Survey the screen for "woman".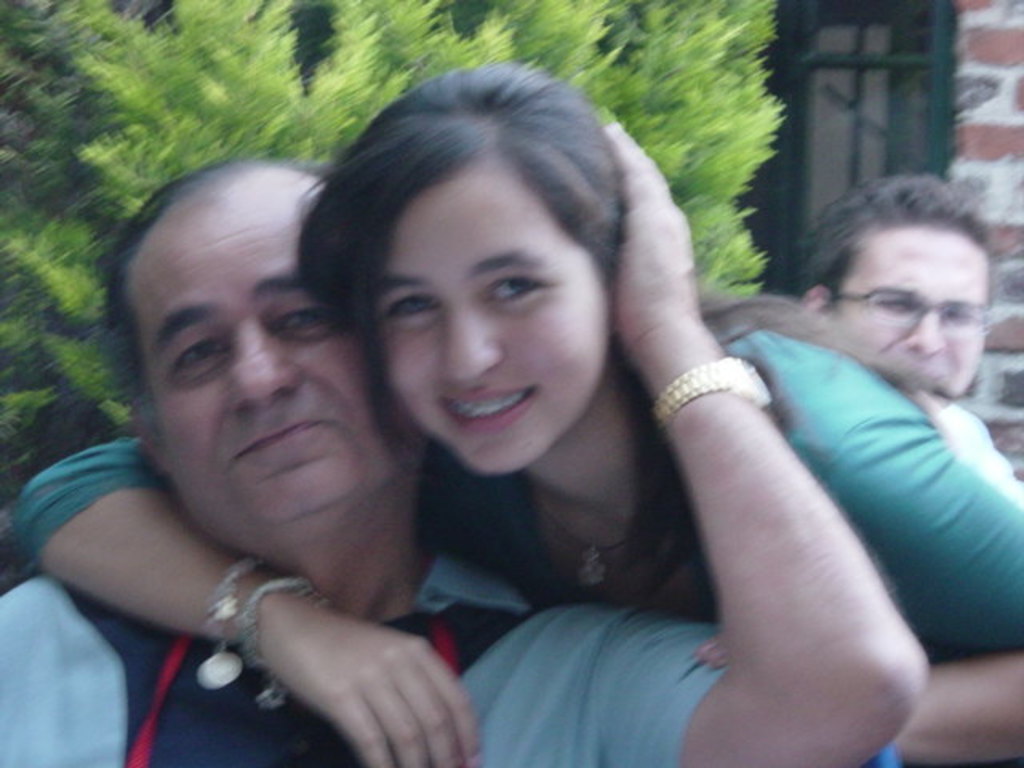
Survey found: pyautogui.locateOnScreen(10, 64, 1022, 766).
